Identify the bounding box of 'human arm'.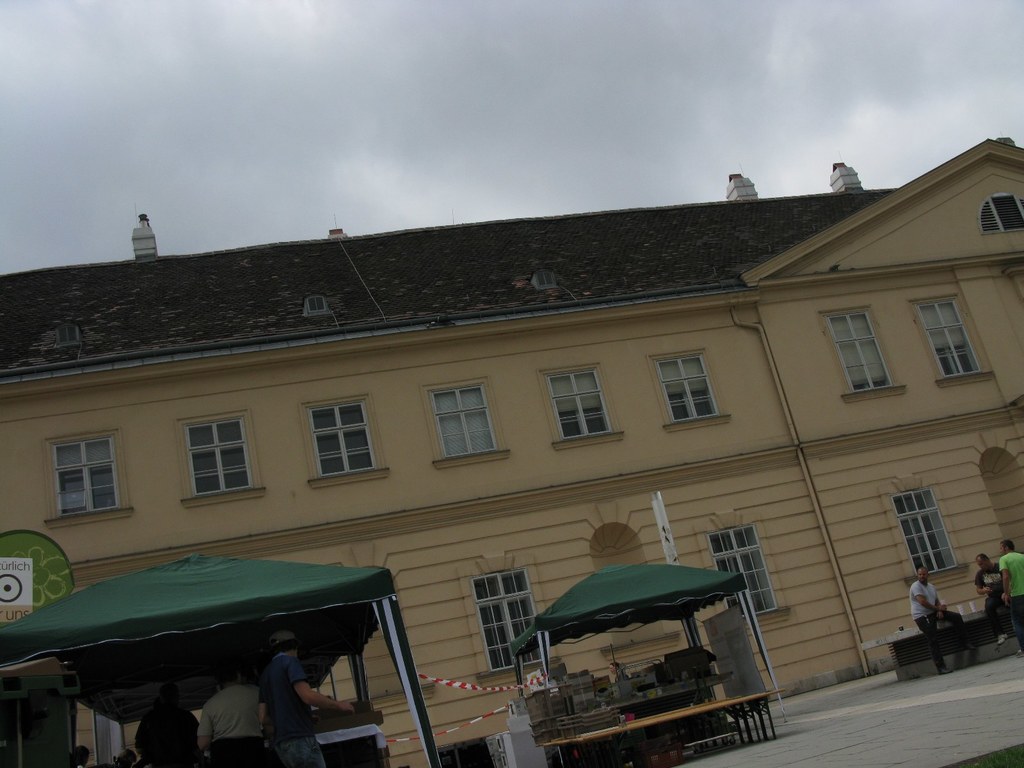
996/558/1013/609.
